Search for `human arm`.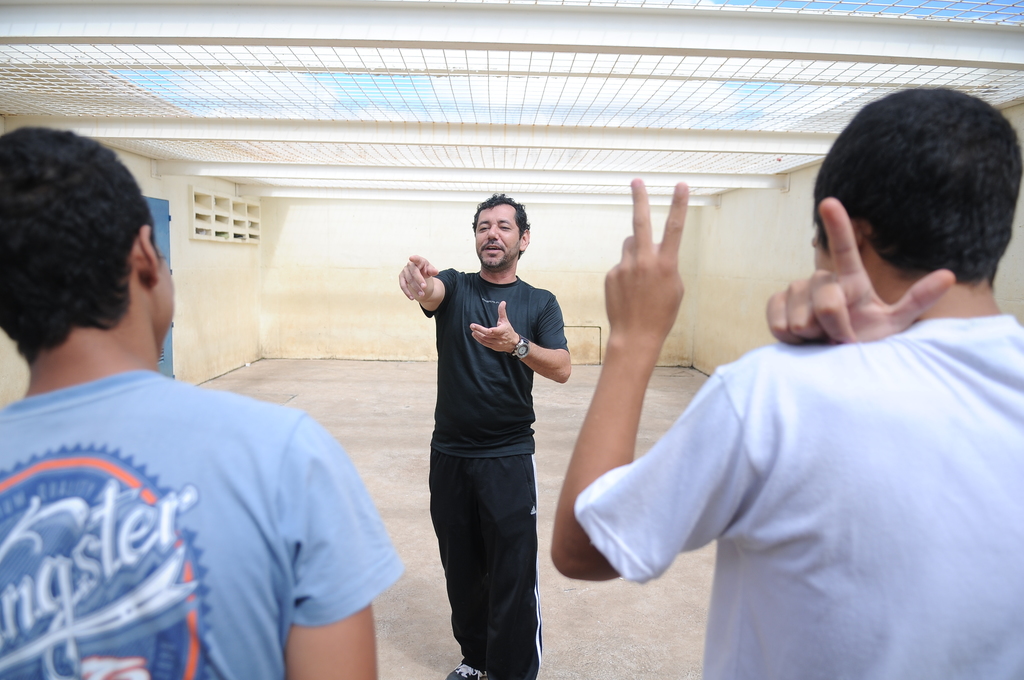
Found at Rect(753, 197, 964, 352).
